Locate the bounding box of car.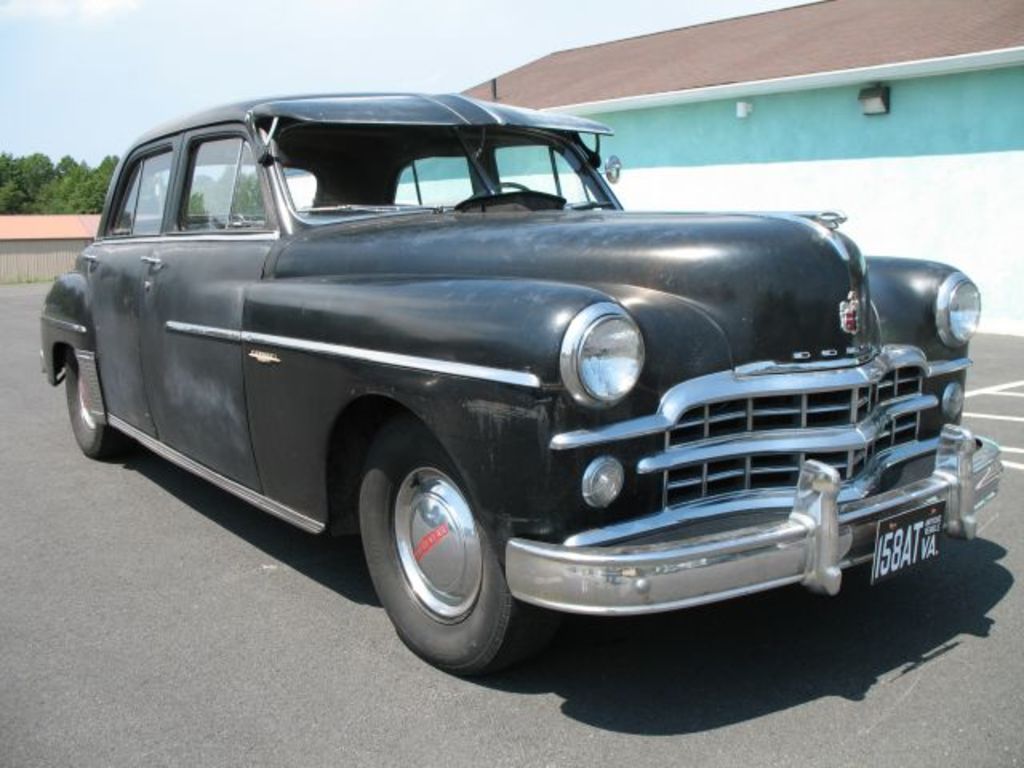
Bounding box: 34, 94, 1008, 677.
